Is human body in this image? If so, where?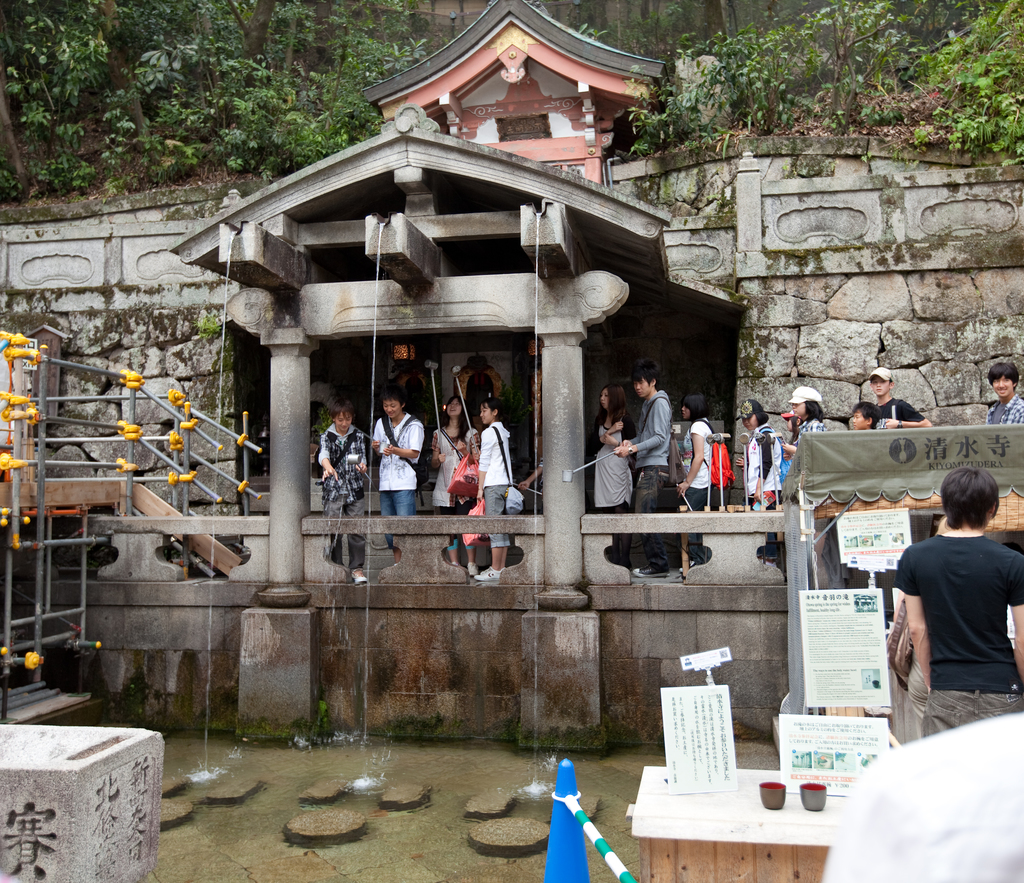
Yes, at {"left": 890, "top": 527, "right": 1023, "bottom": 738}.
